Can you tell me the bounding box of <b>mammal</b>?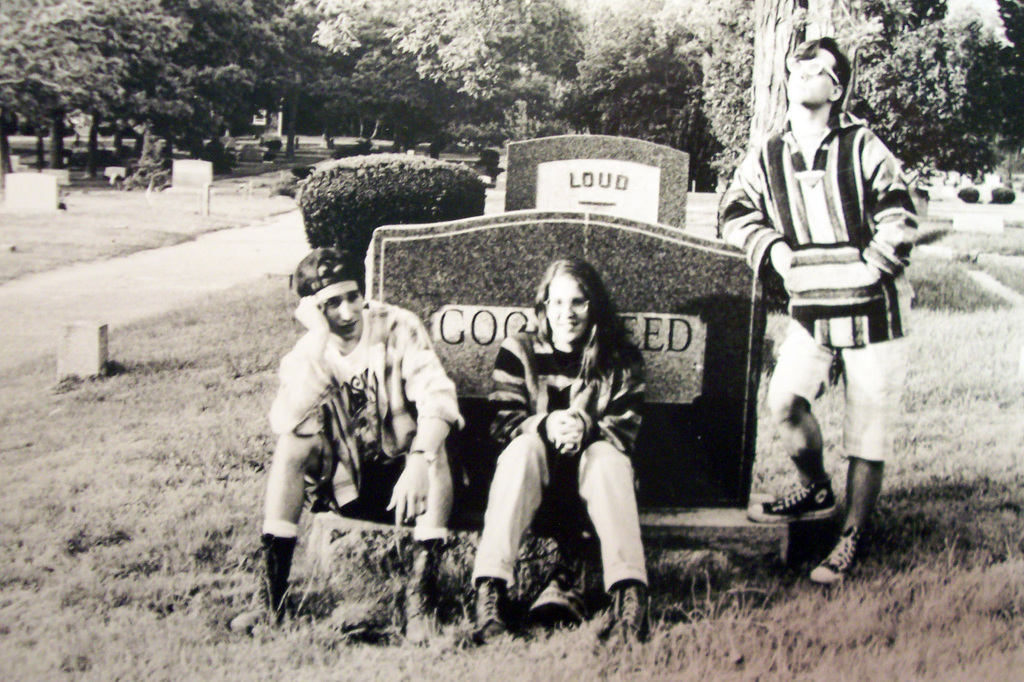
left=715, top=39, right=918, bottom=587.
